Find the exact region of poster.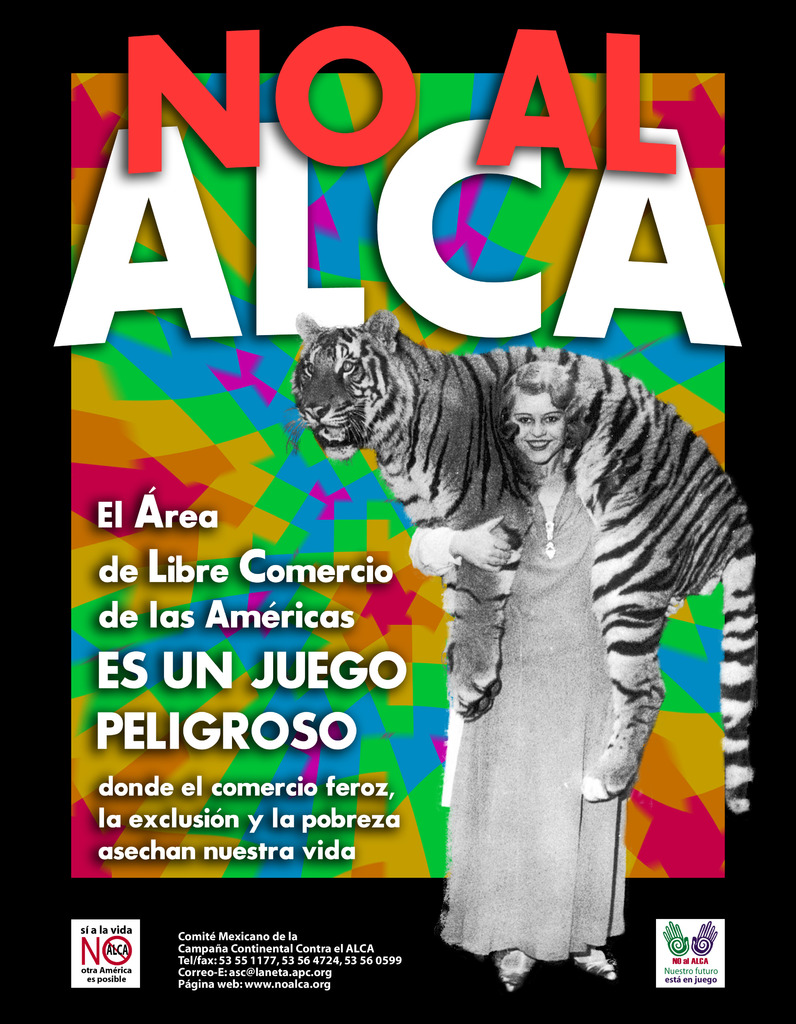
Exact region: BBox(0, 1, 795, 1023).
